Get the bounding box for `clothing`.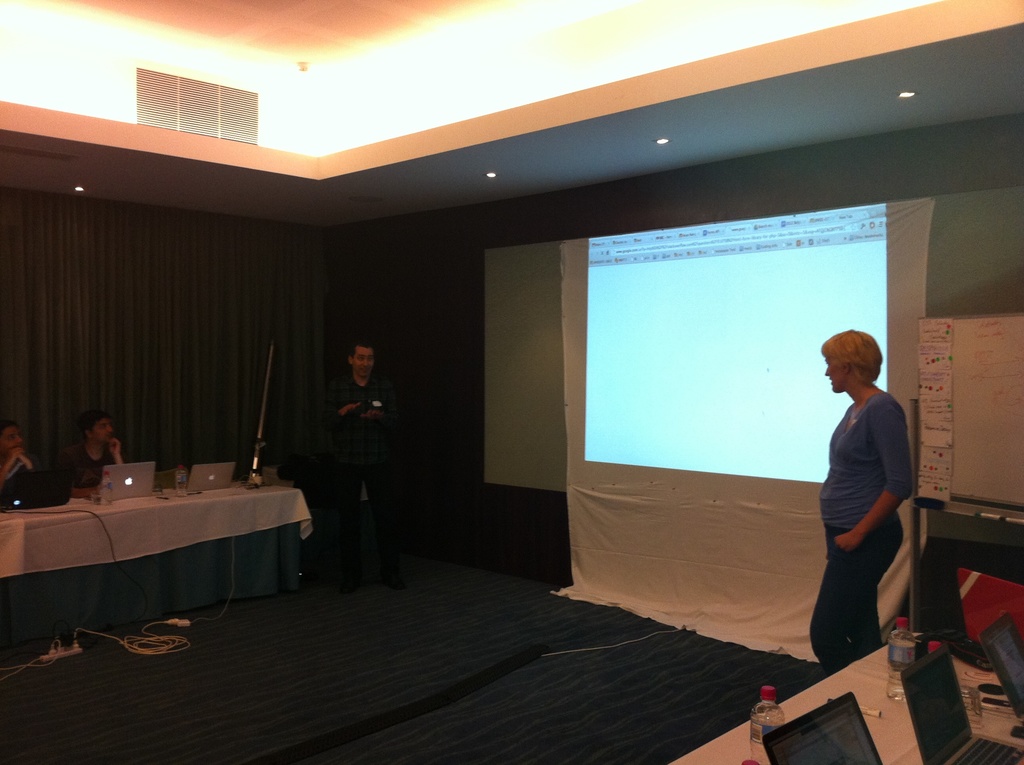
[left=322, top=382, right=431, bottom=584].
